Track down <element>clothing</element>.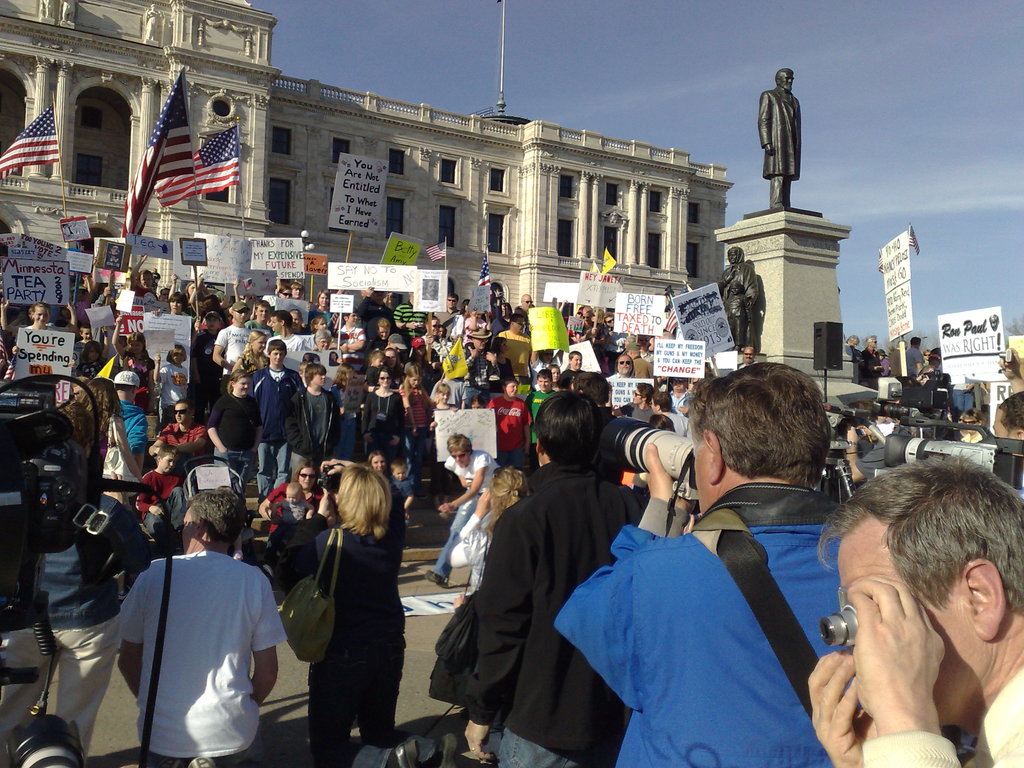
Tracked to {"left": 548, "top": 477, "right": 845, "bottom": 767}.
